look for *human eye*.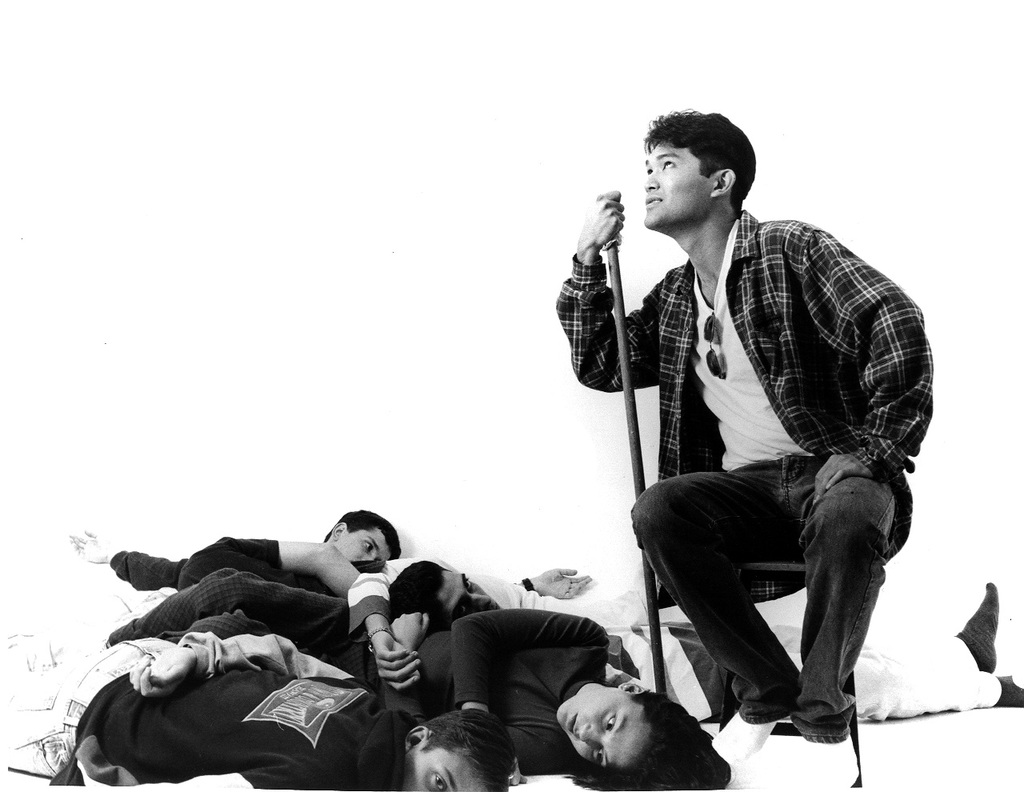
Found: 660/157/677/171.
